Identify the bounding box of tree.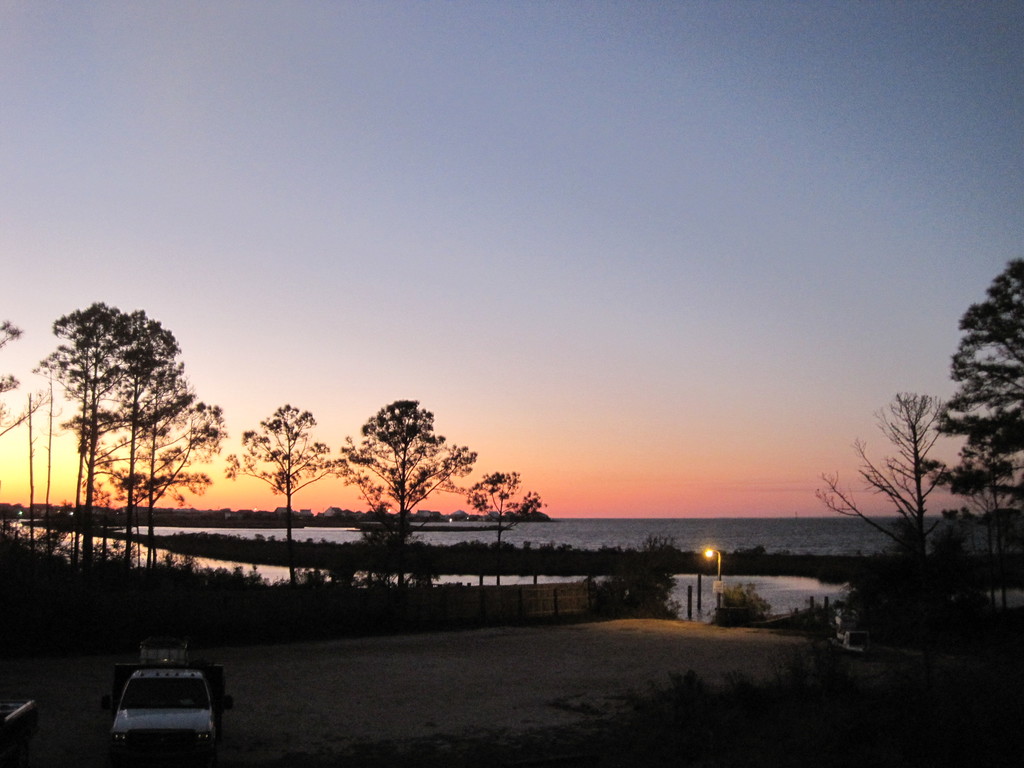
crop(132, 351, 193, 569).
